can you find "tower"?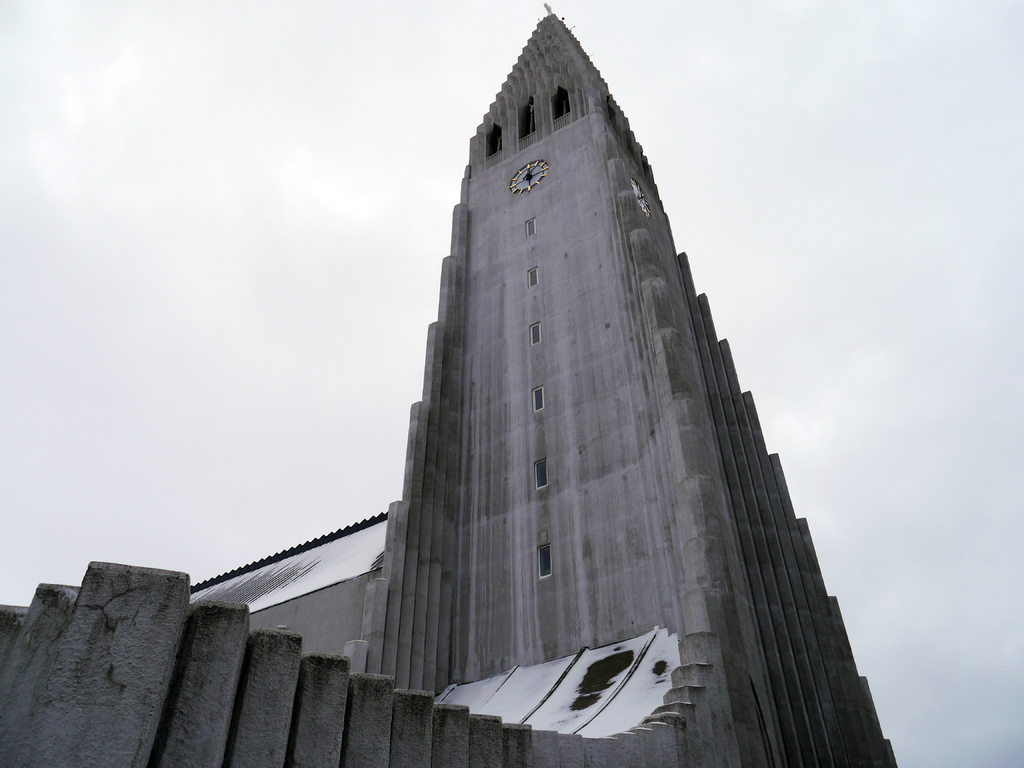
Yes, bounding box: pyautogui.locateOnScreen(0, 0, 922, 767).
